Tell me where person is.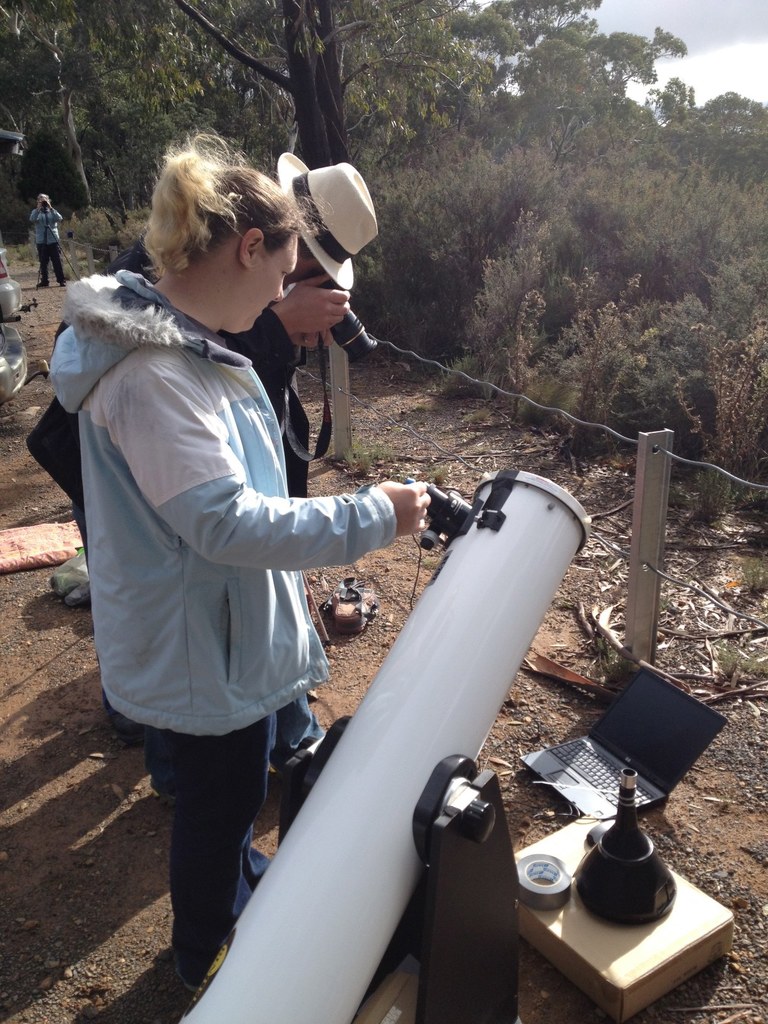
person is at region(36, 140, 392, 776).
